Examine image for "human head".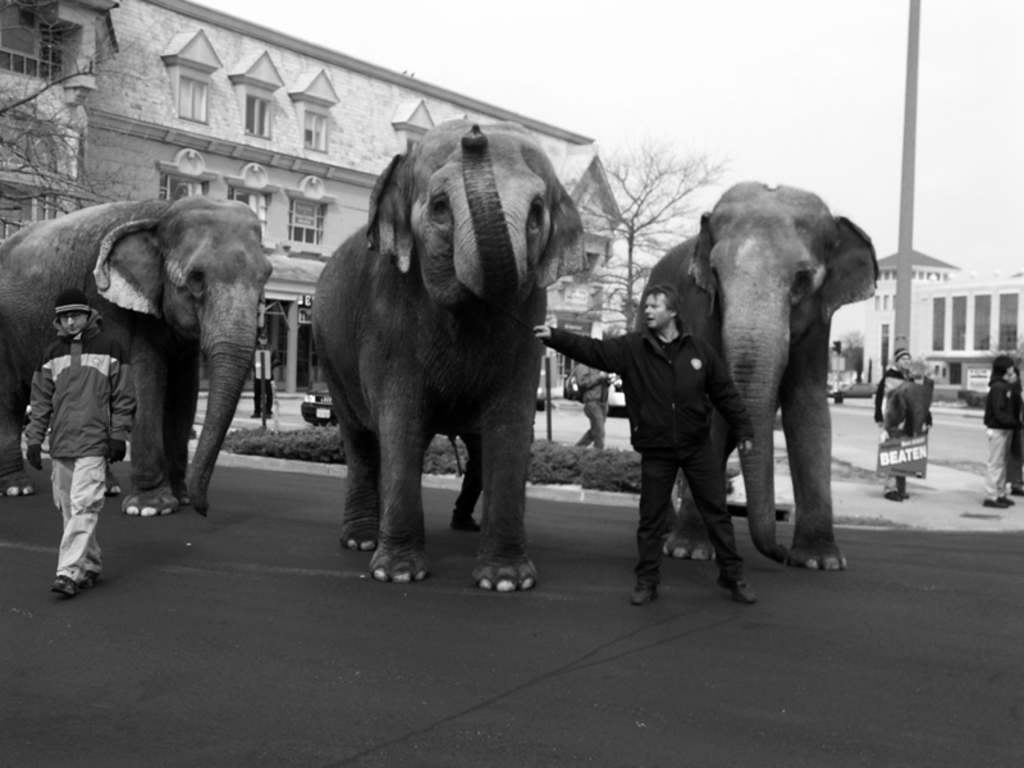
Examination result: 989 357 1016 381.
